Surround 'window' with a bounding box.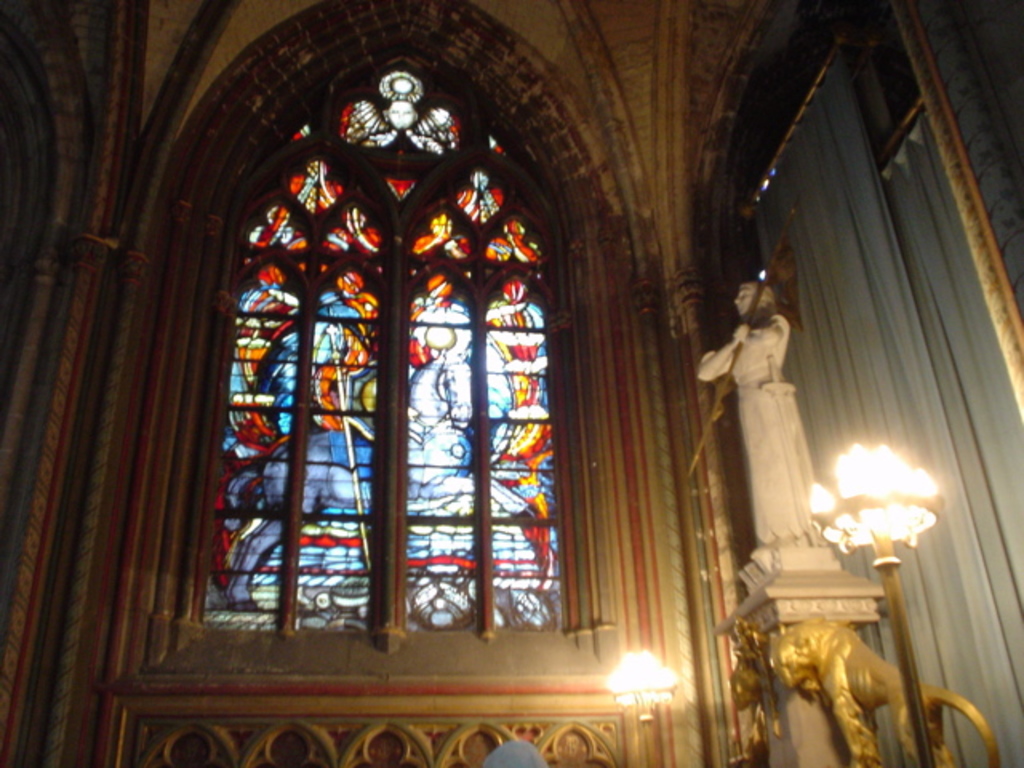
left=162, top=67, right=608, bottom=701.
